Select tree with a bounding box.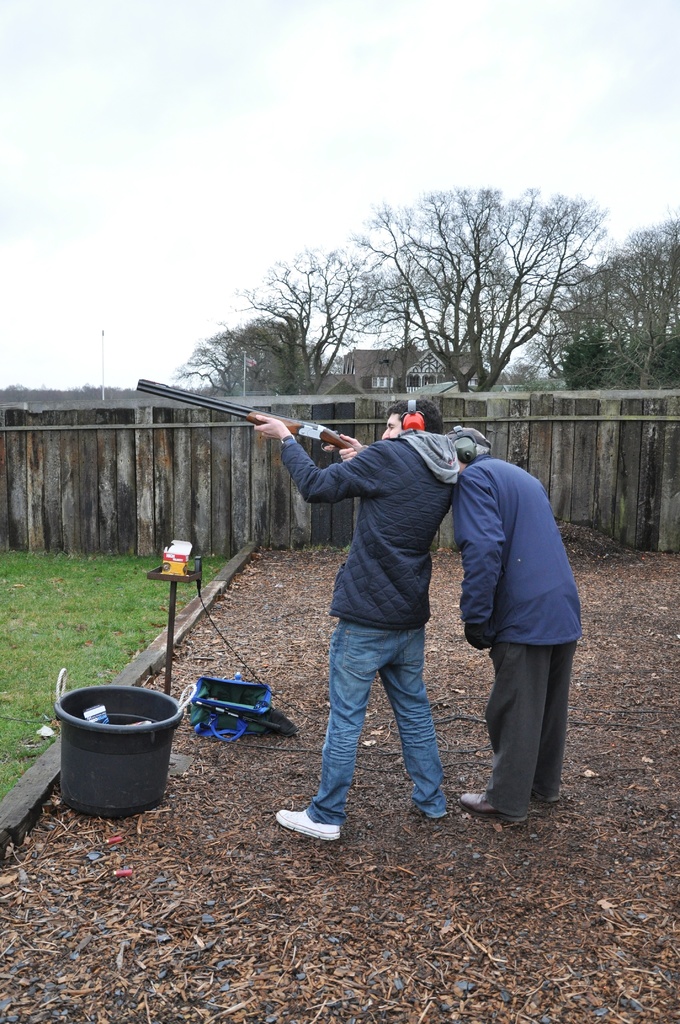
(364, 189, 619, 395).
